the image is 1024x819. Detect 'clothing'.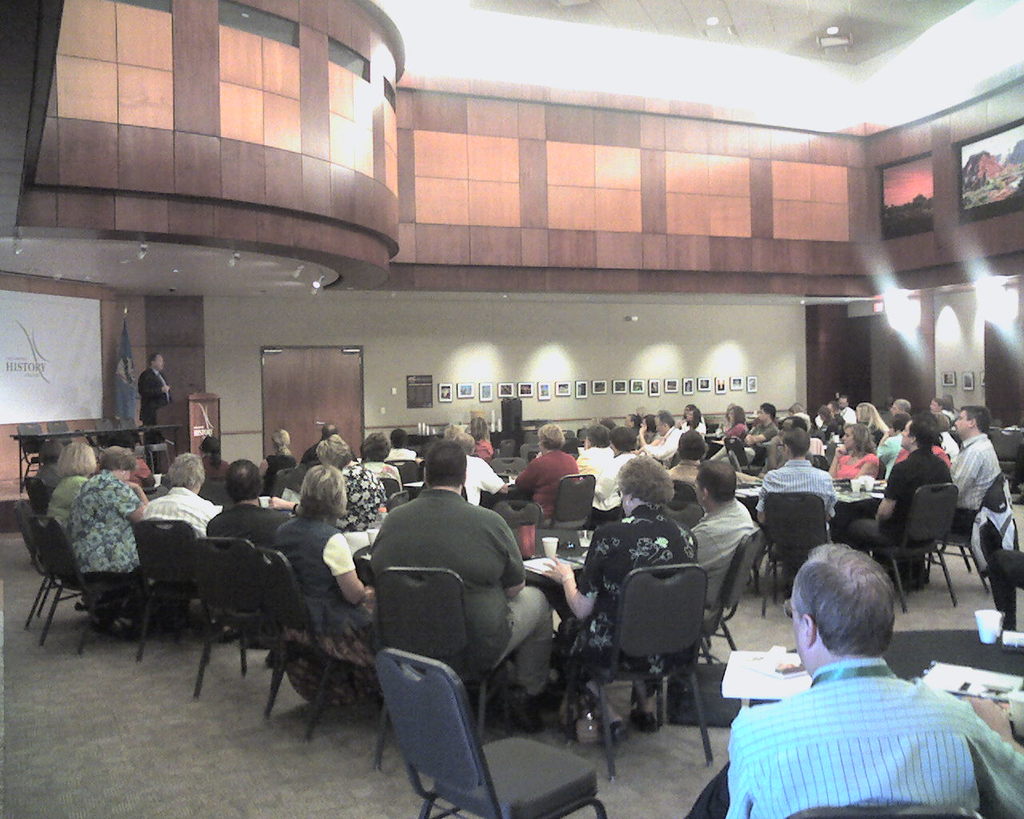
Detection: pyautogui.locateOnScreen(513, 439, 579, 494).
